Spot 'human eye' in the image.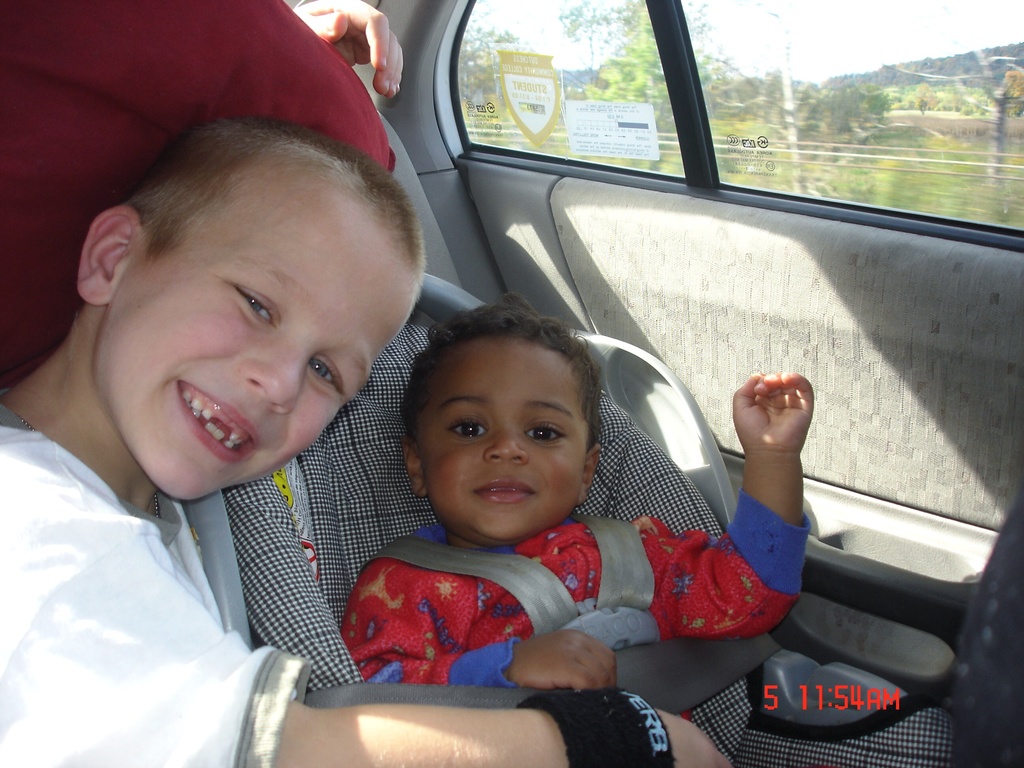
'human eye' found at locate(312, 357, 341, 390).
